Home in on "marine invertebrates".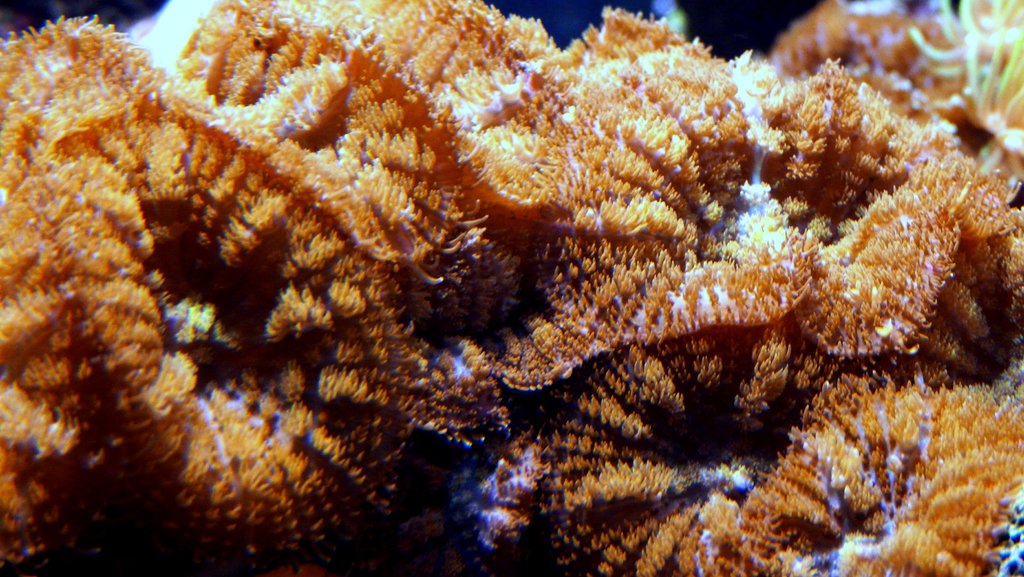
Homed in at 756, 0, 1022, 201.
